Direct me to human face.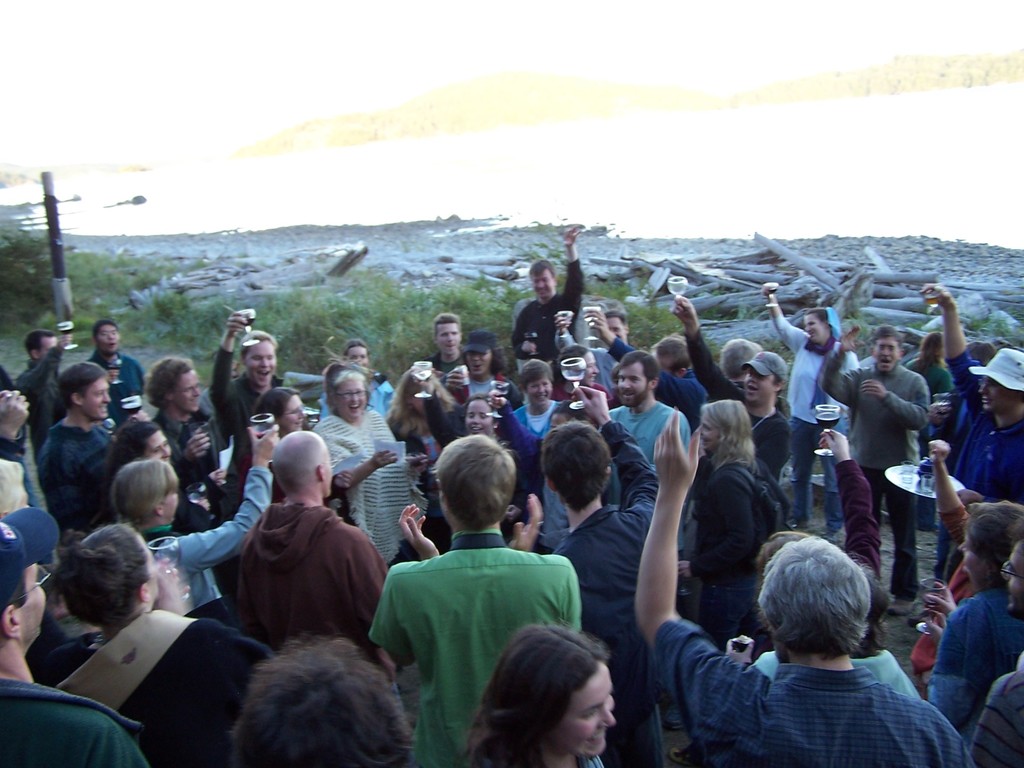
Direction: {"left": 282, "top": 399, "right": 301, "bottom": 431}.
